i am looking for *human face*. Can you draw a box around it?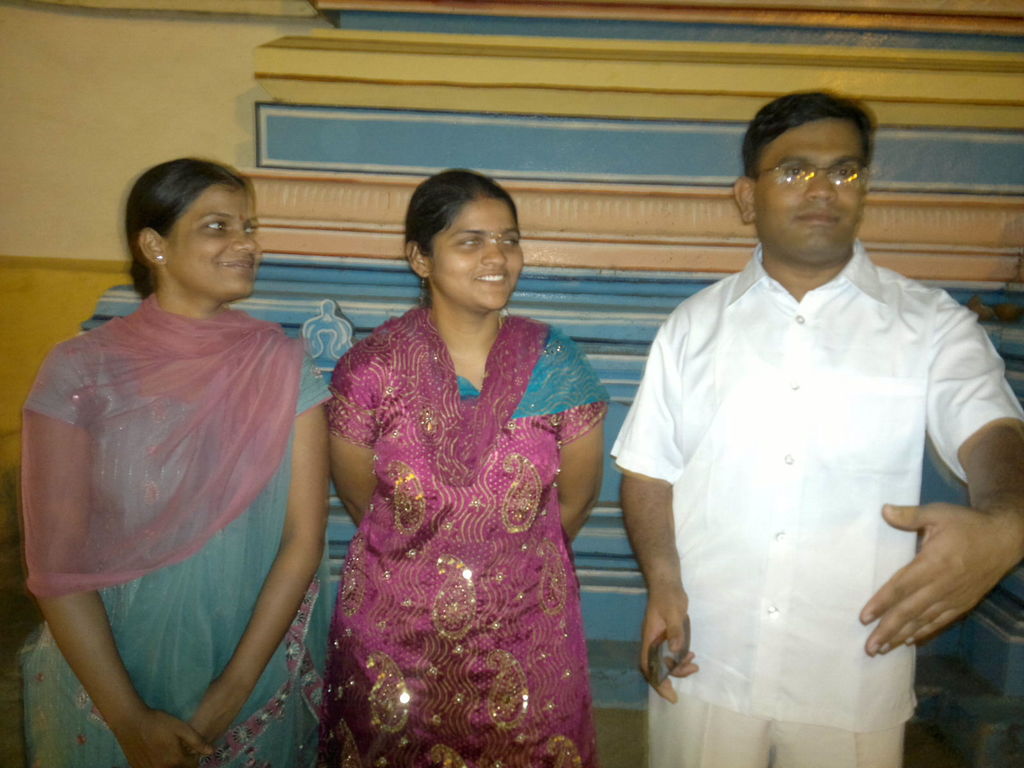
Sure, the bounding box is <bbox>173, 183, 261, 294</bbox>.
